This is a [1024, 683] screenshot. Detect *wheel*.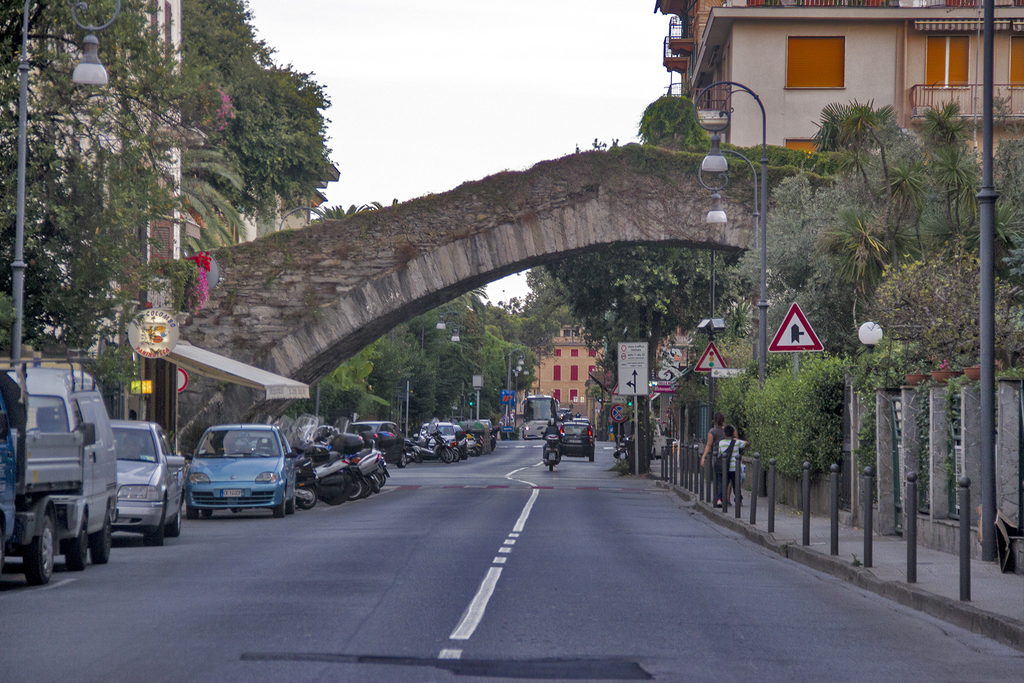
box(399, 454, 406, 466).
